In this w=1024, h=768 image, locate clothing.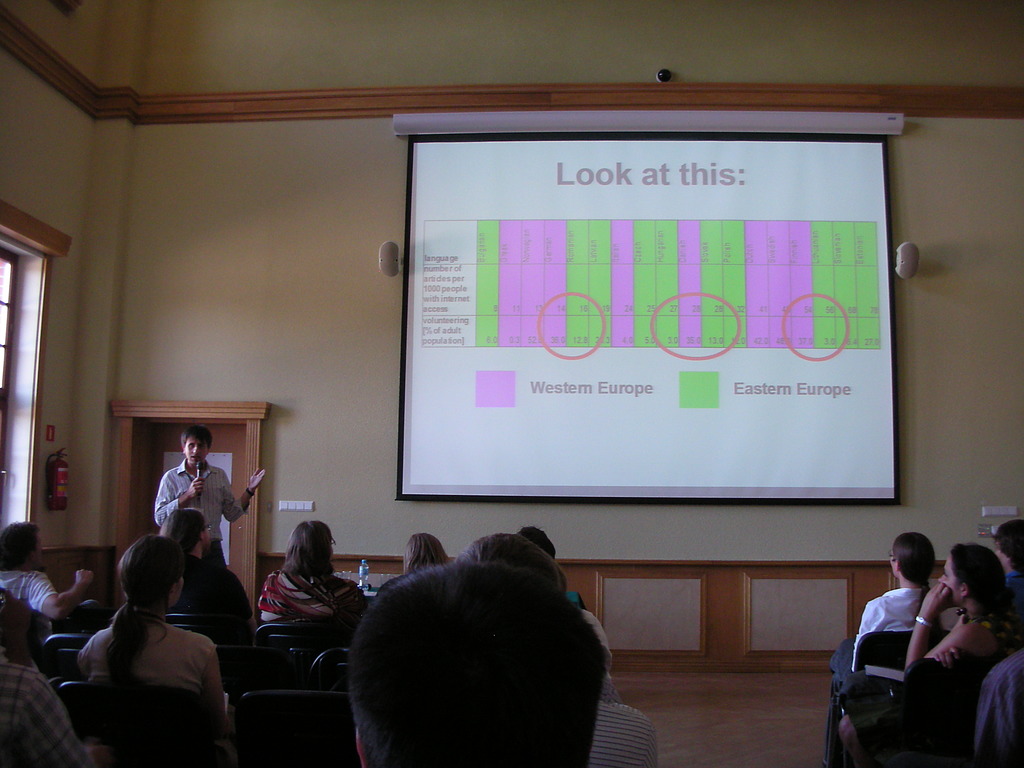
Bounding box: detection(262, 576, 367, 630).
